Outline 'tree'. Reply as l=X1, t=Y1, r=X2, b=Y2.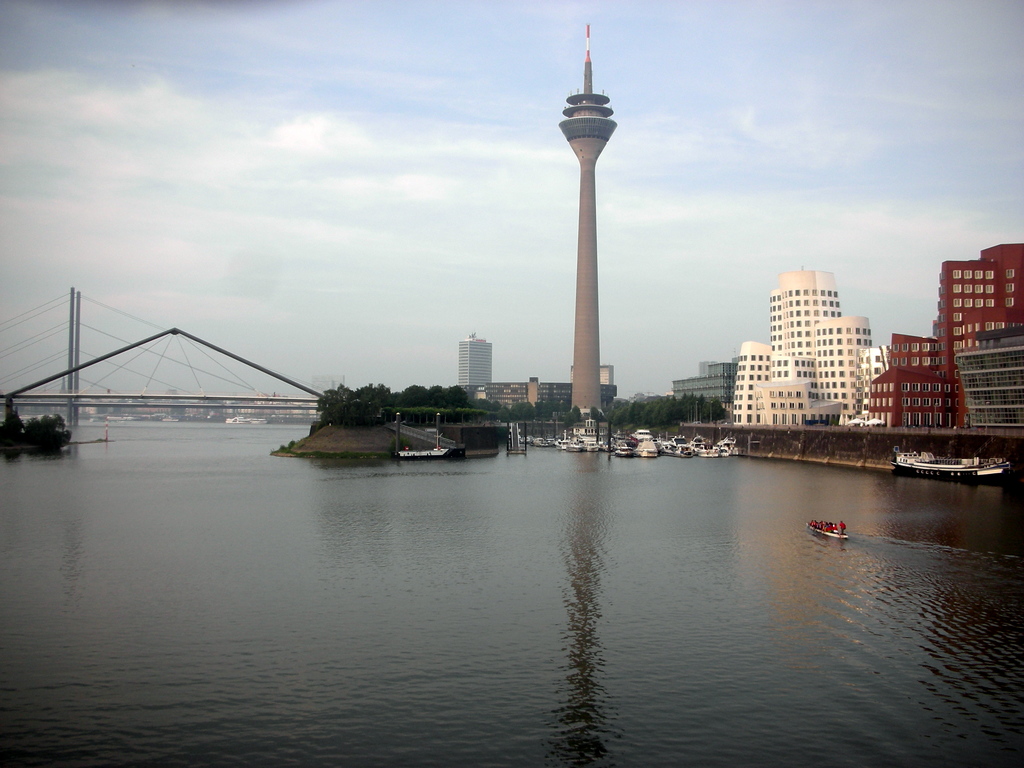
l=653, t=389, r=678, b=425.
